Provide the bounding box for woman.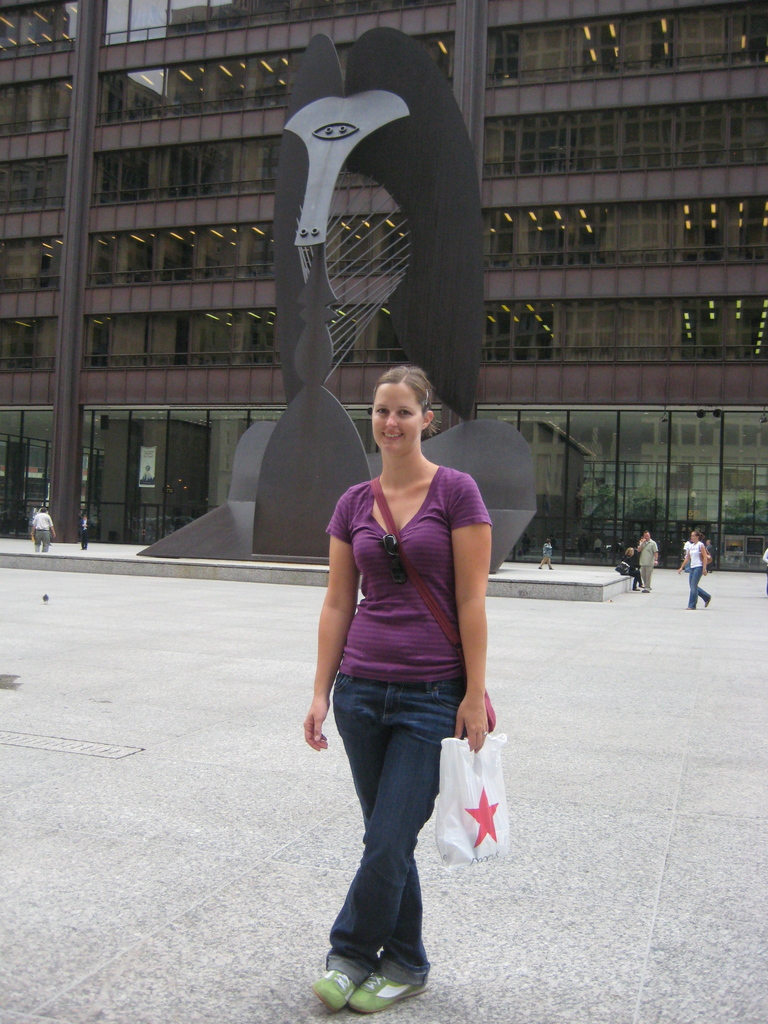
locate(295, 333, 509, 975).
